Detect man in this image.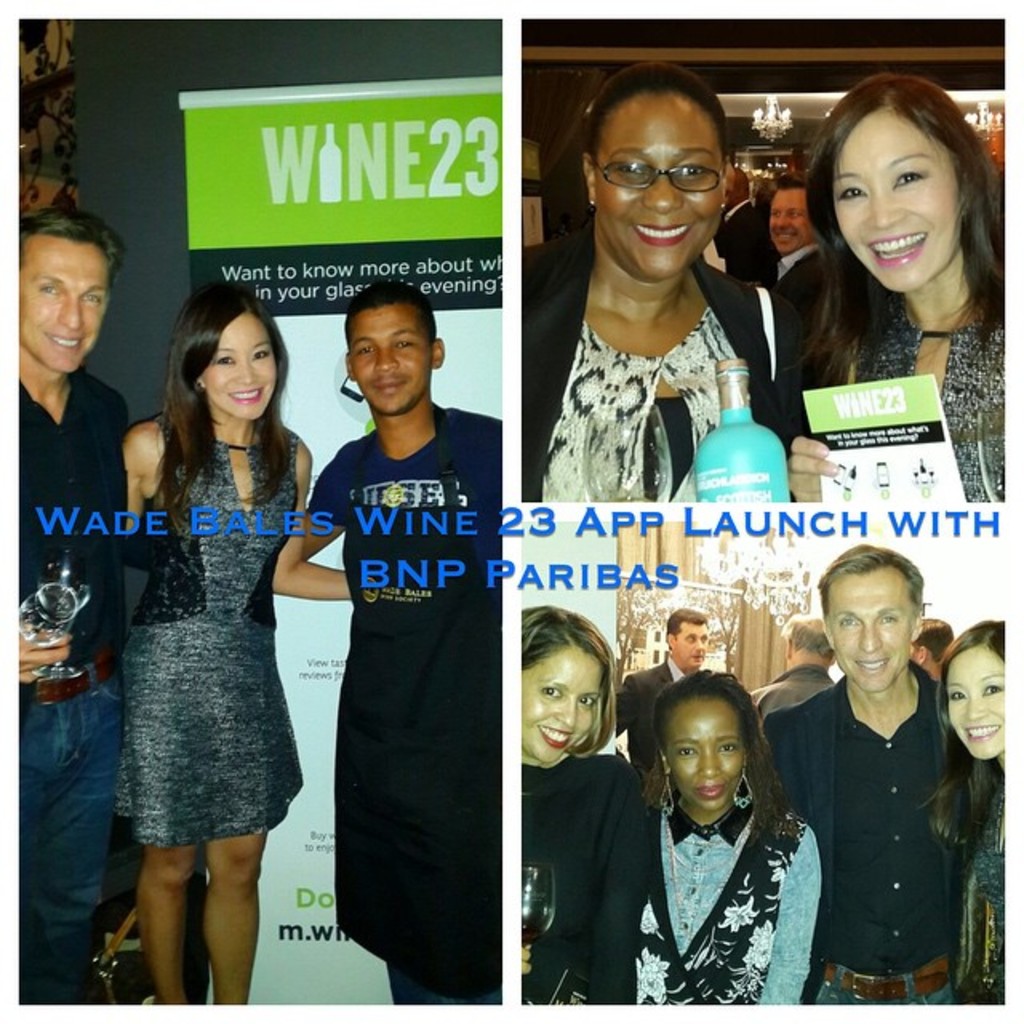
Detection: [x1=755, y1=178, x2=850, y2=389].
